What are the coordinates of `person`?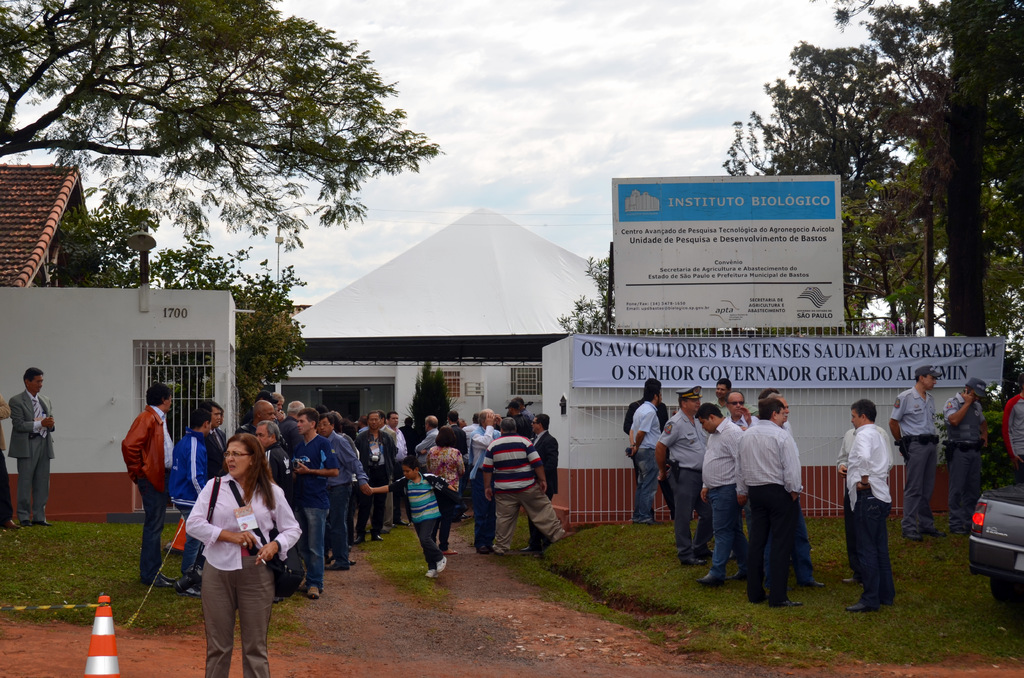
bbox=[387, 409, 407, 524].
